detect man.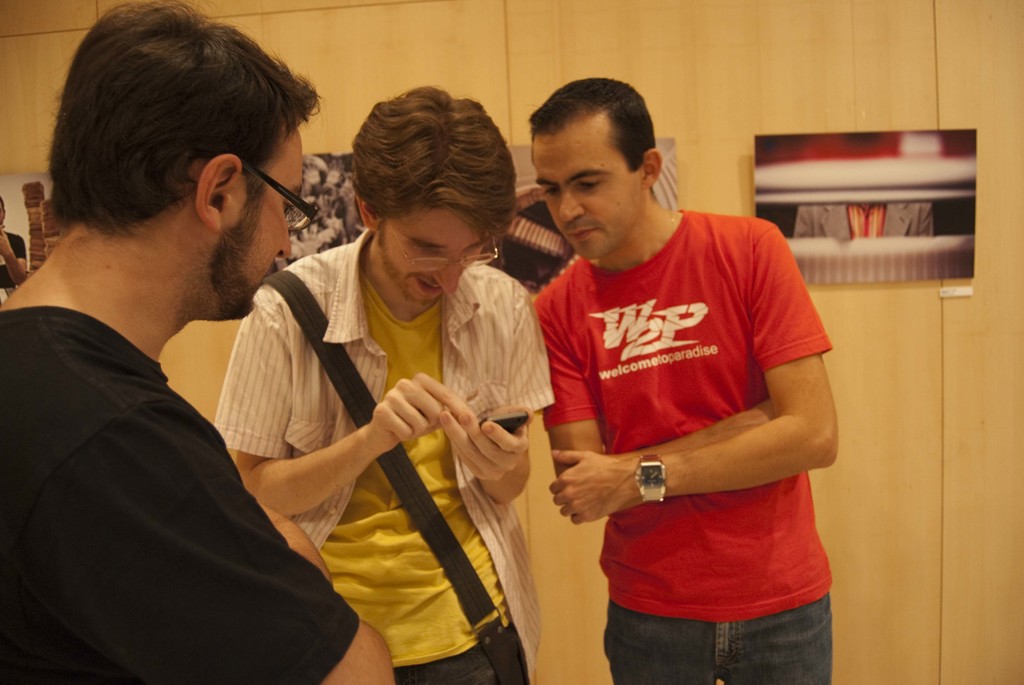
Detected at x1=211 y1=86 x2=559 y2=684.
